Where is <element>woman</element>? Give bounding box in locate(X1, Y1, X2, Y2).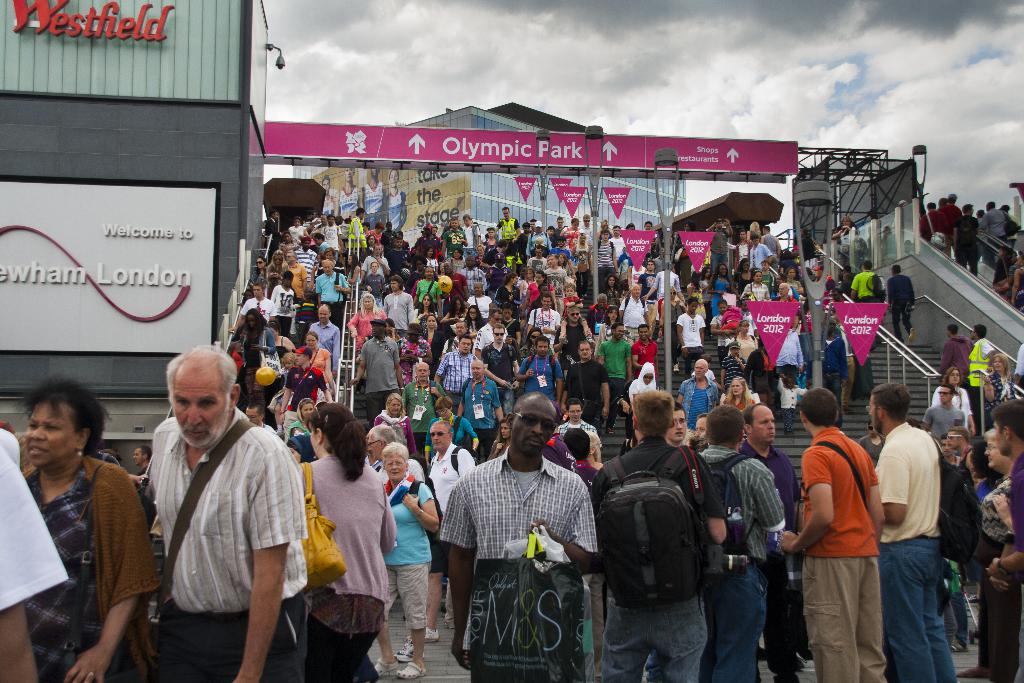
locate(600, 272, 626, 312).
